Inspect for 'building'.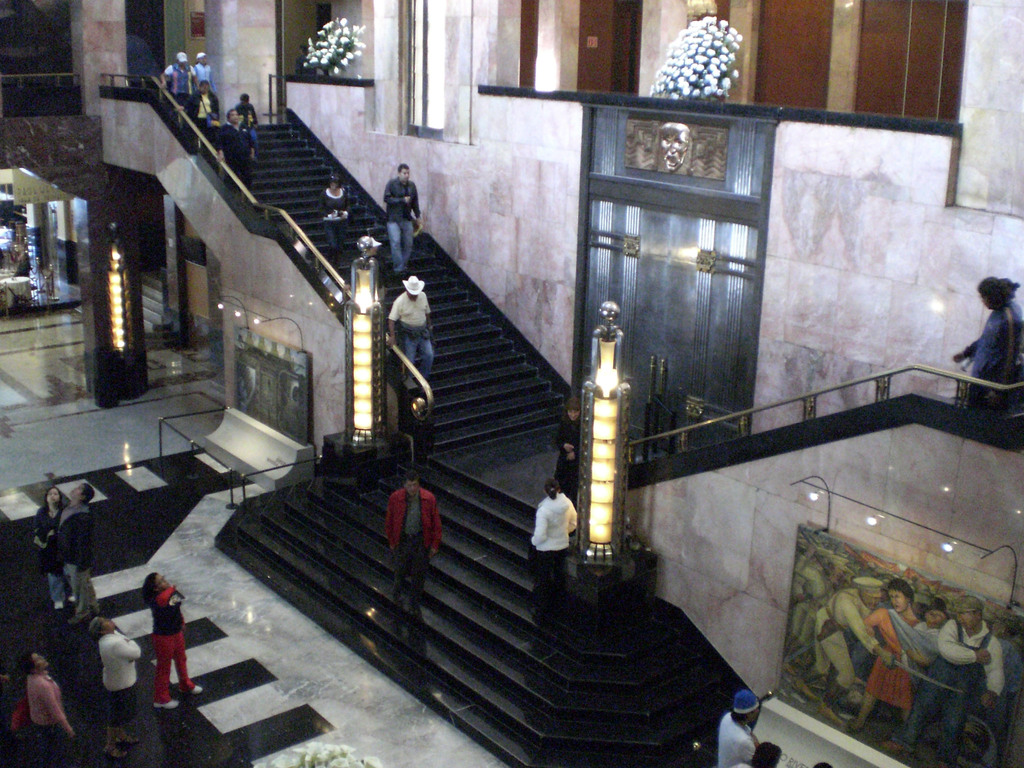
Inspection: box=[0, 0, 1023, 765].
